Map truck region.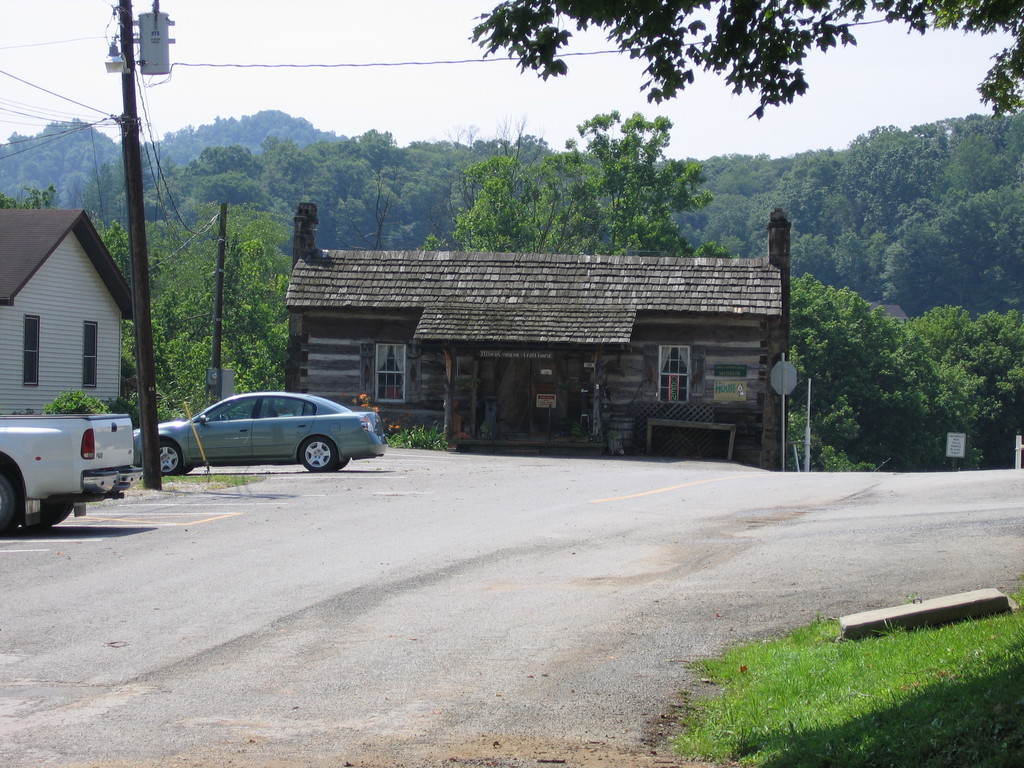
Mapped to x1=0, y1=407, x2=141, y2=534.
